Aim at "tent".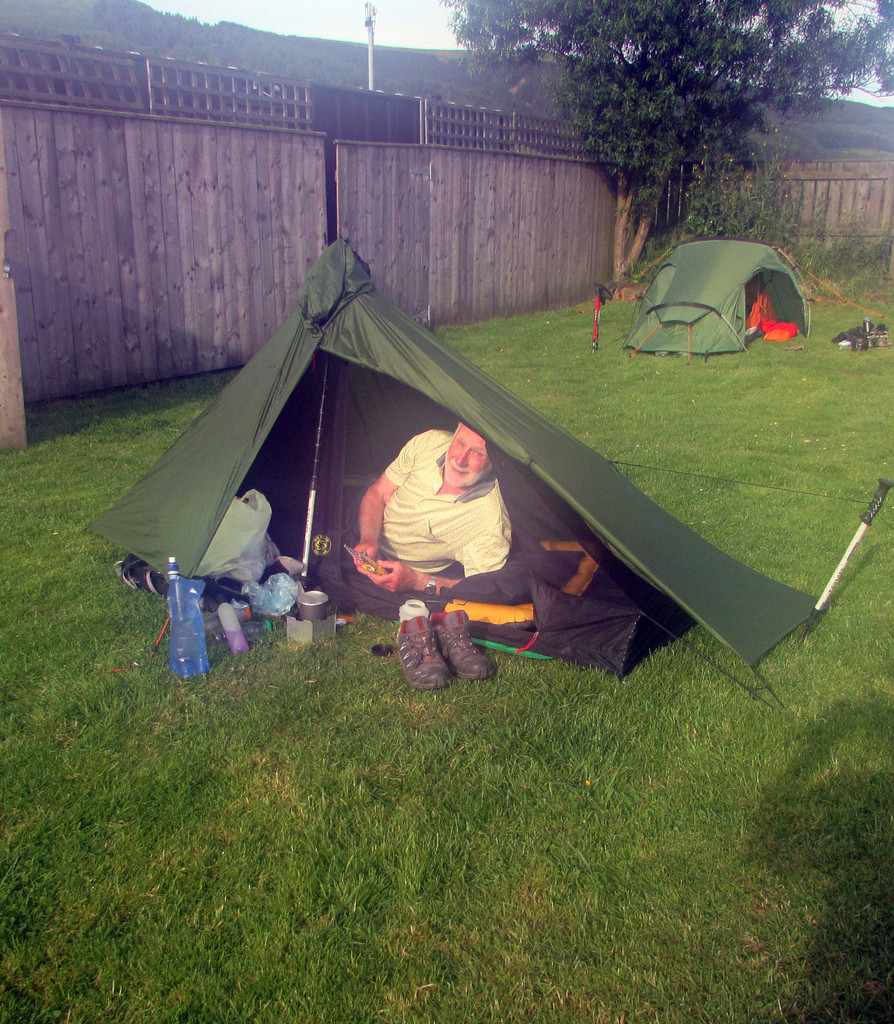
Aimed at Rect(63, 244, 796, 686).
